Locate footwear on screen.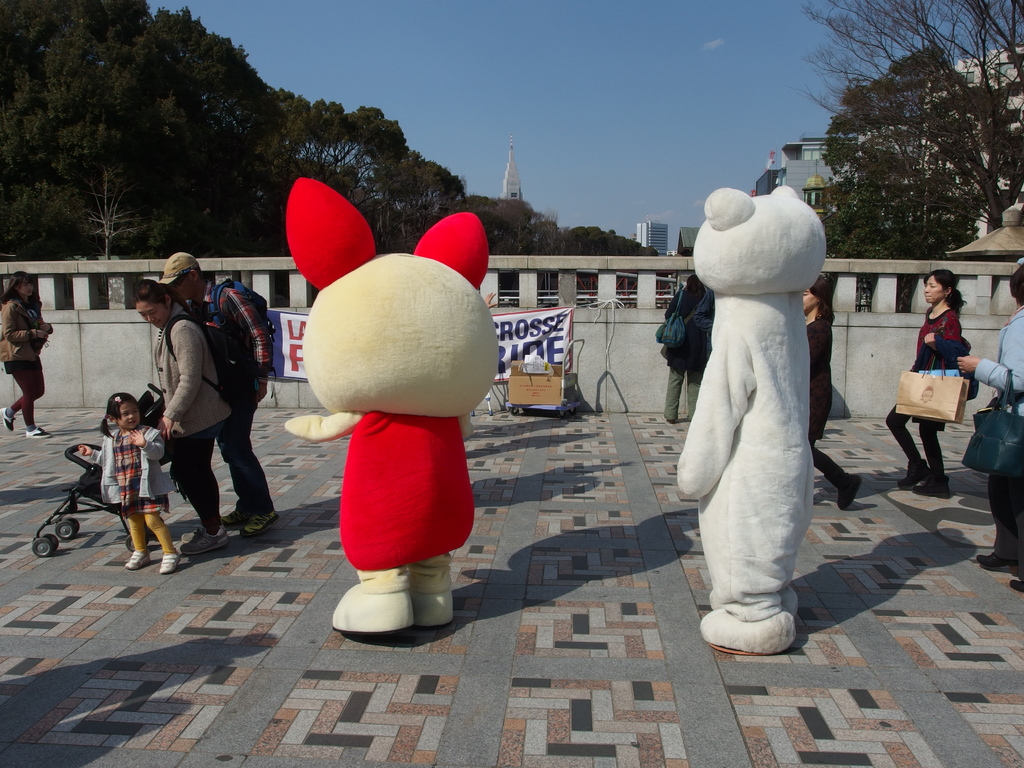
On screen at Rect(25, 425, 52, 437).
